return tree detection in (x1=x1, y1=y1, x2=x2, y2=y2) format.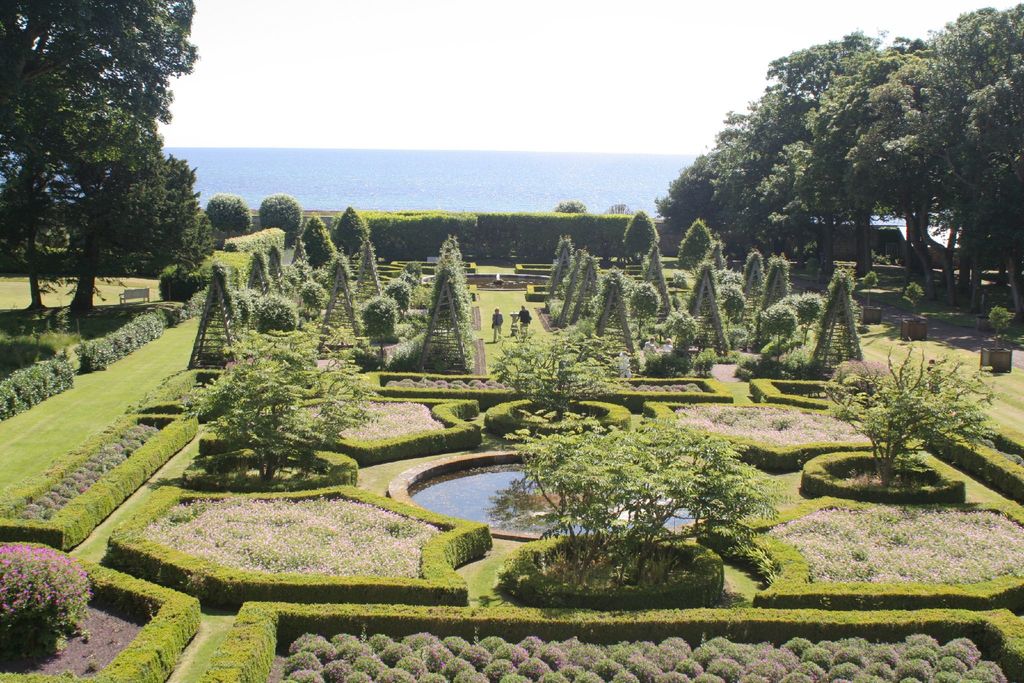
(x1=184, y1=309, x2=390, y2=479).
